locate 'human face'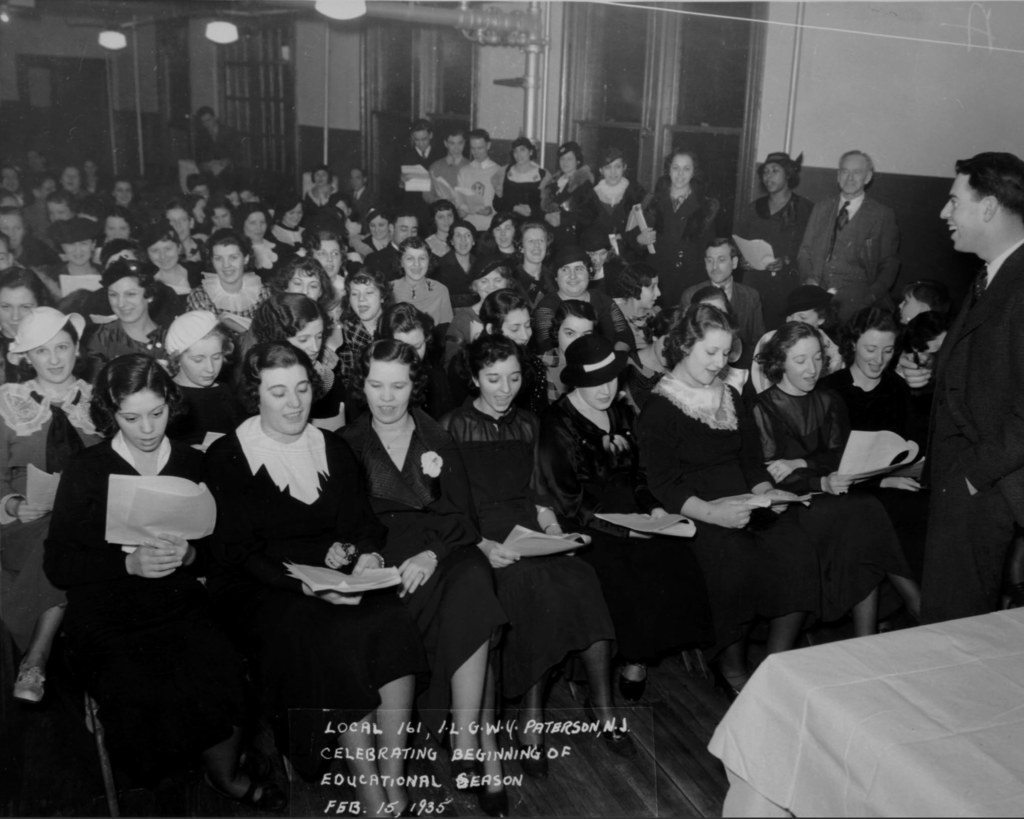
l=785, t=311, r=817, b=330
